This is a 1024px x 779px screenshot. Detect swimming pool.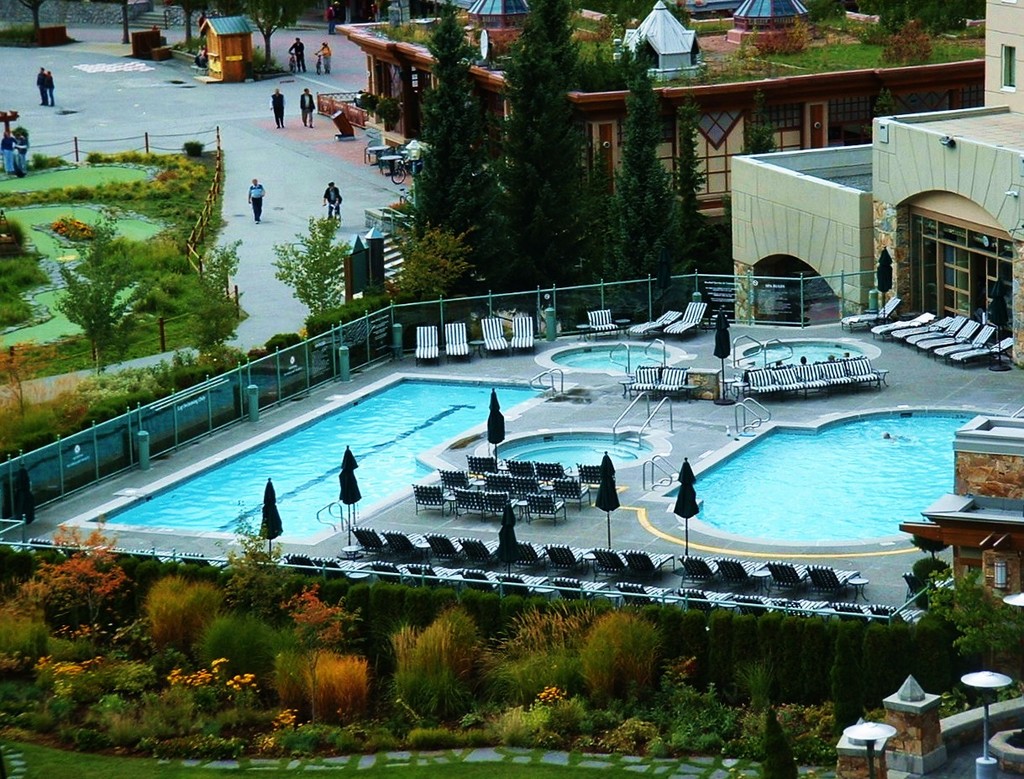
x1=667 y1=405 x2=979 y2=548.
